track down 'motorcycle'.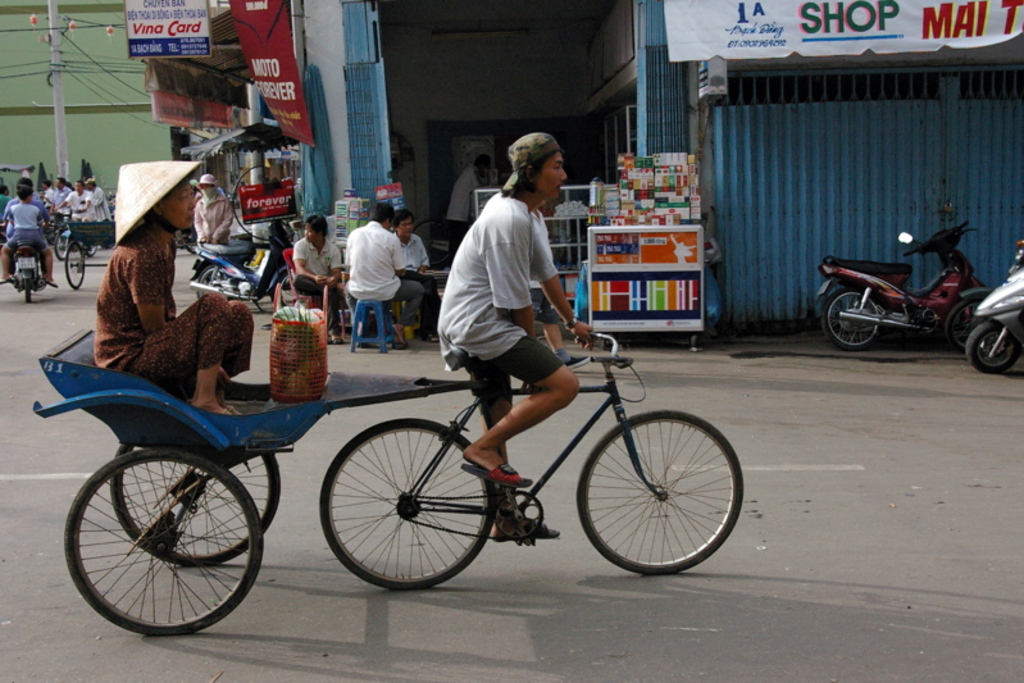
Tracked to box(824, 224, 1001, 352).
